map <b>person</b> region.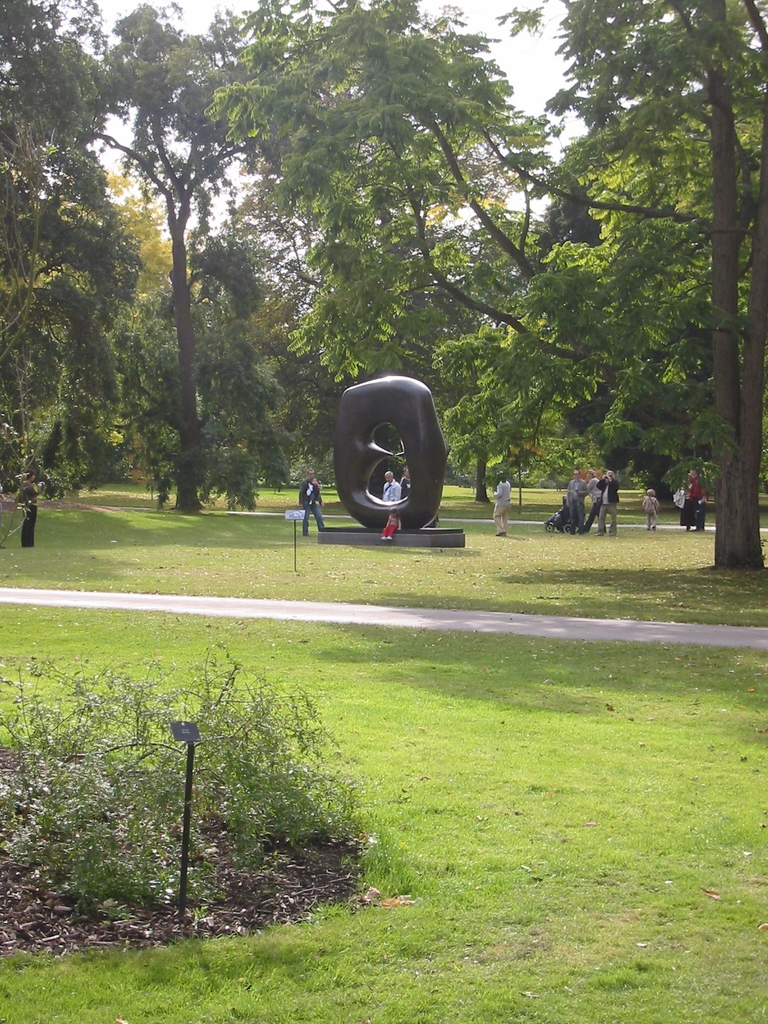
Mapped to <region>585, 470, 604, 527</region>.
